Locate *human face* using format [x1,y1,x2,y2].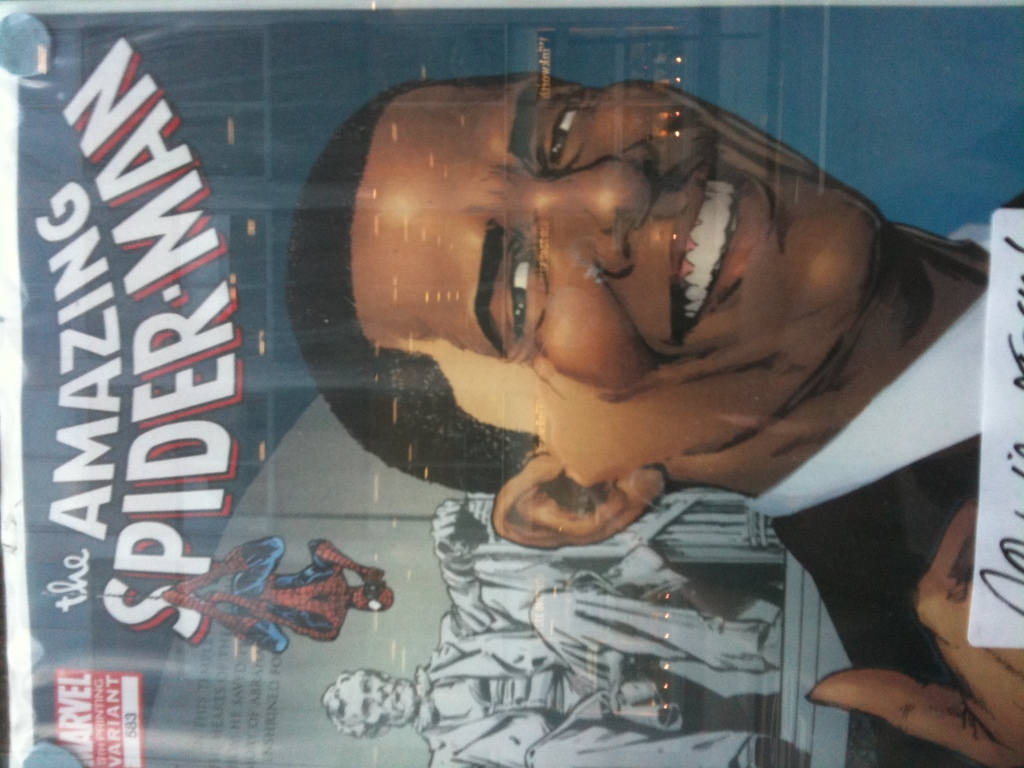
[349,76,888,486].
